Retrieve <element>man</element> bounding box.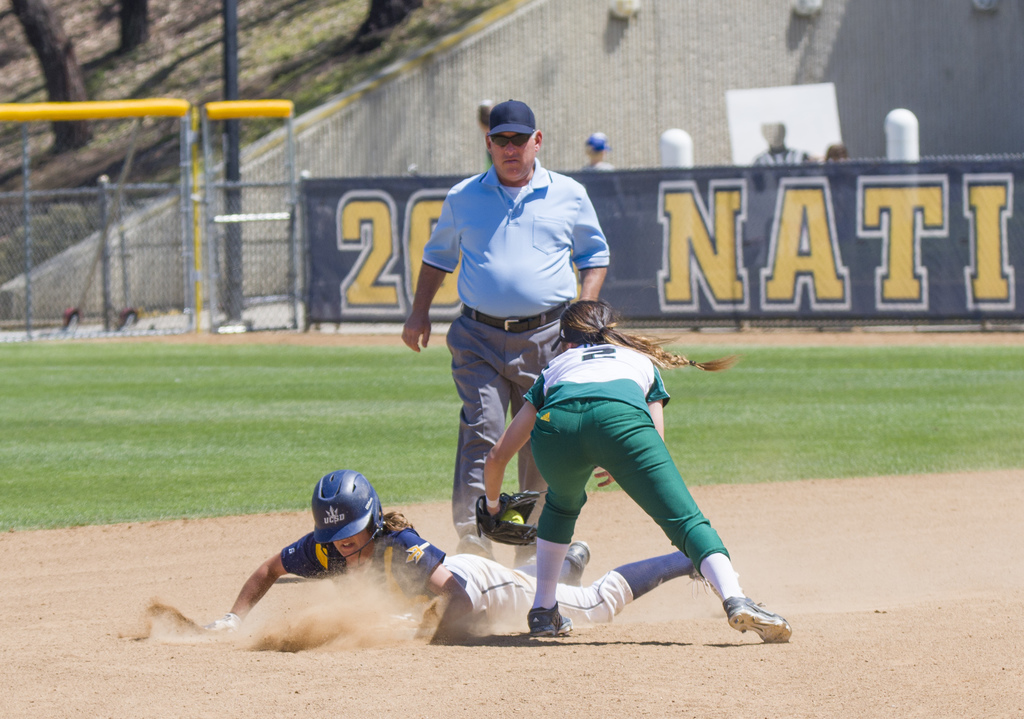
Bounding box: (404, 95, 612, 567).
